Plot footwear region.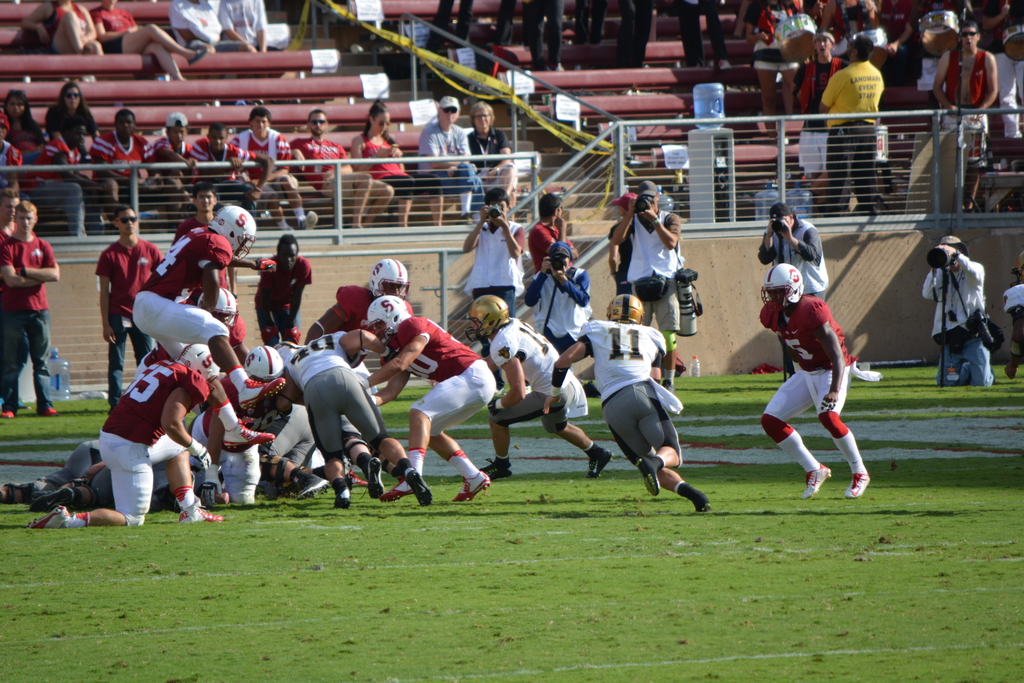
Plotted at {"x1": 294, "y1": 468, "x2": 331, "y2": 500}.
